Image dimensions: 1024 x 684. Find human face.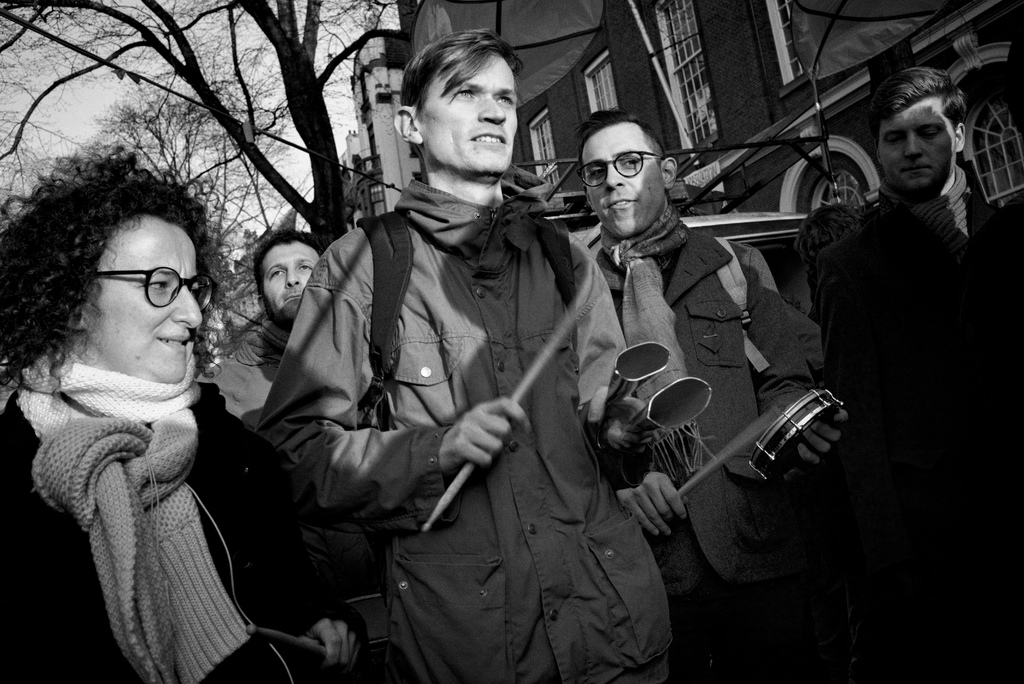
<bbox>264, 241, 323, 321</bbox>.
